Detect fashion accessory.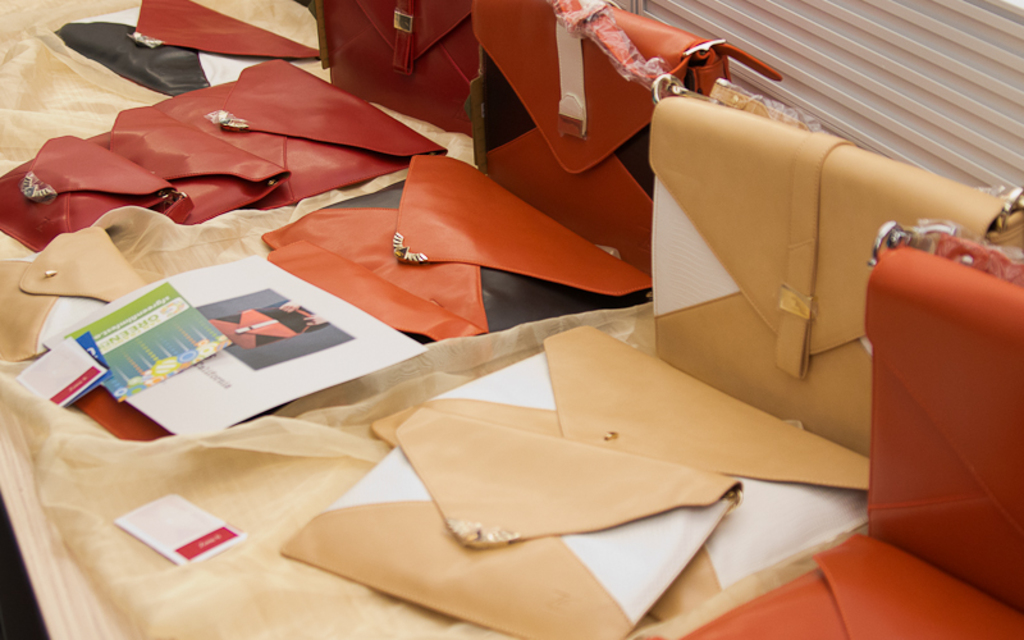
Detected at bbox(646, 96, 1023, 456).
